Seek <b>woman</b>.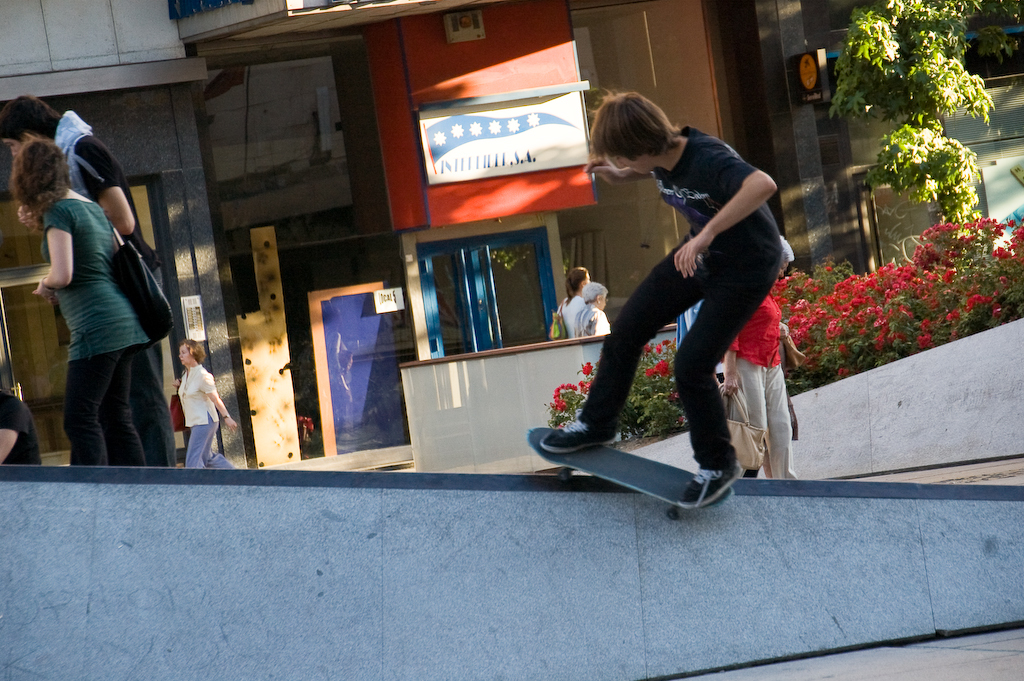
<box>28,114,176,485</box>.
